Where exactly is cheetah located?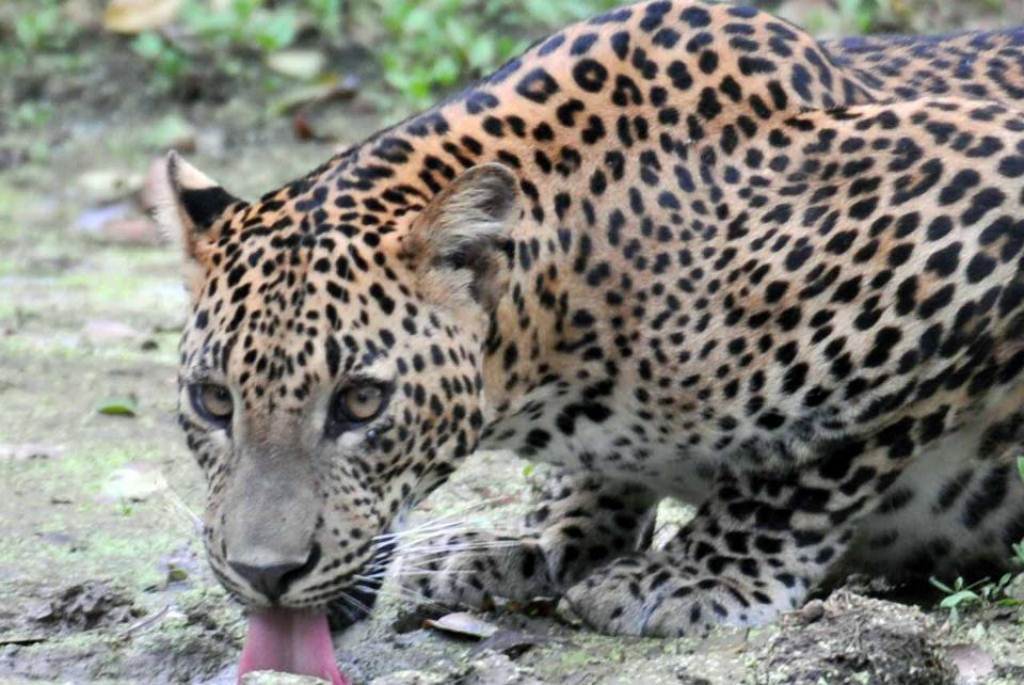
Its bounding box is [148,0,1022,684].
